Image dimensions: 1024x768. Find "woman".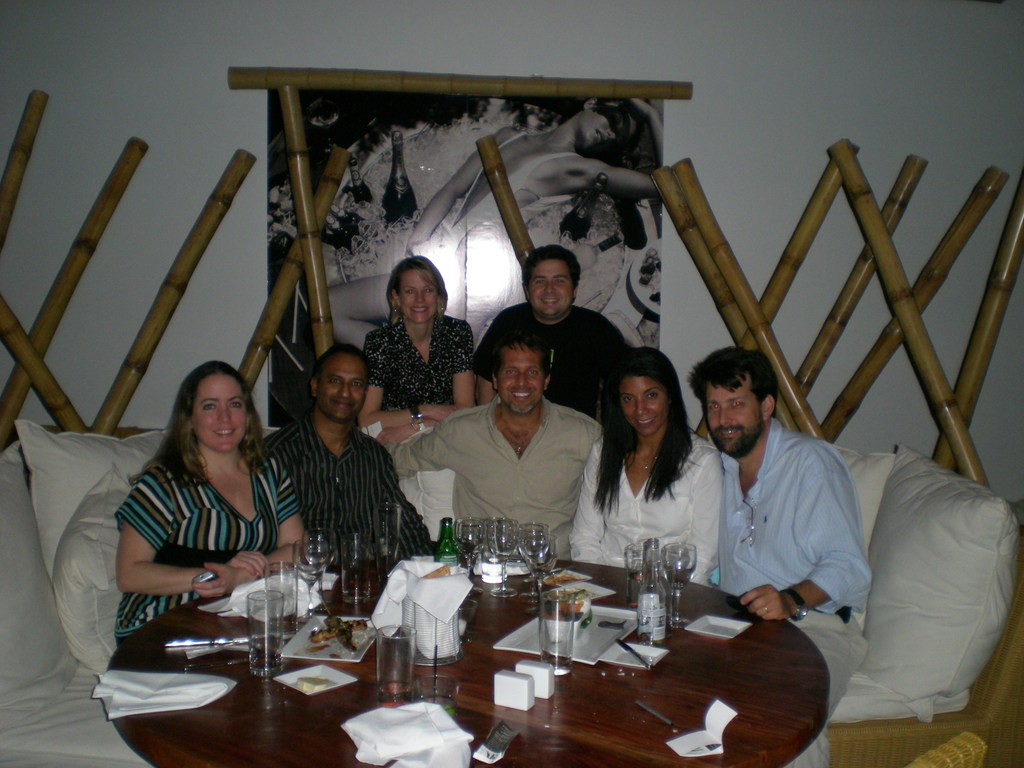
bbox(110, 355, 311, 651).
